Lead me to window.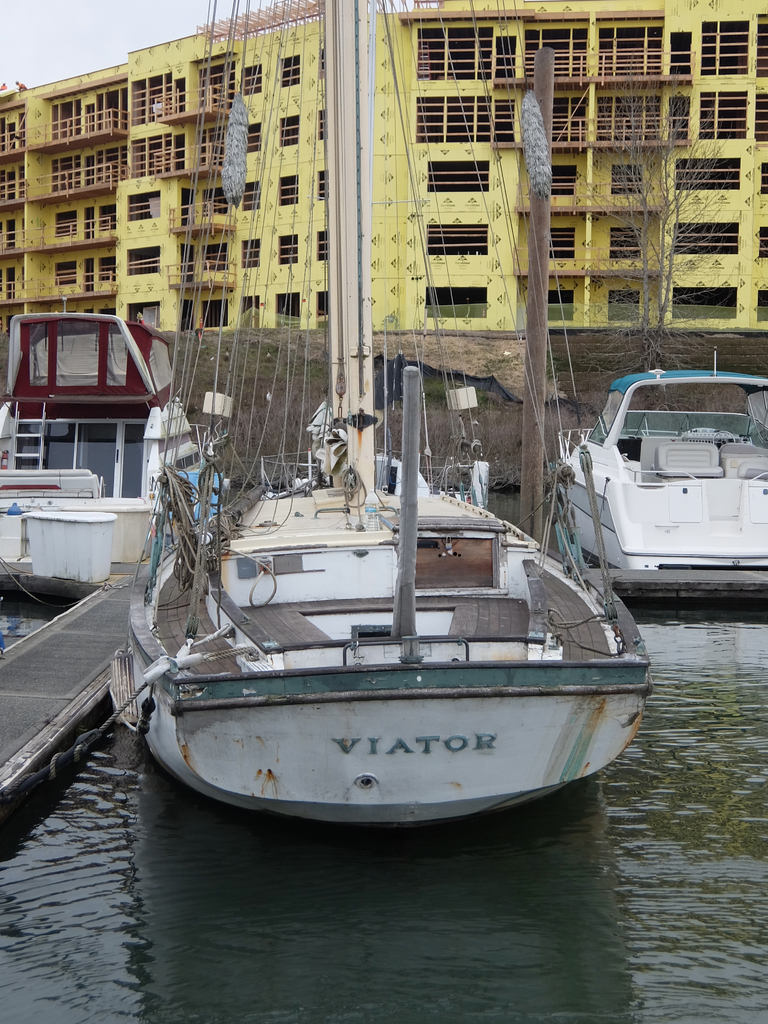
Lead to (left=314, top=170, right=329, bottom=205).
